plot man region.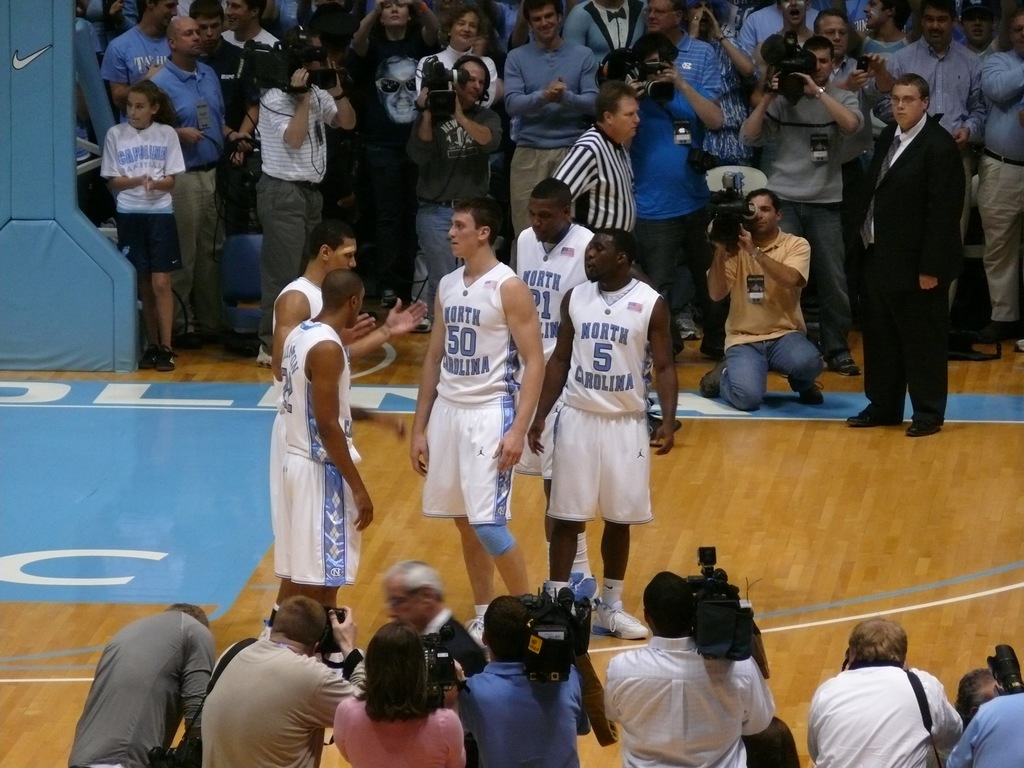
Plotted at <bbox>947, 666, 1023, 767</bbox>.
